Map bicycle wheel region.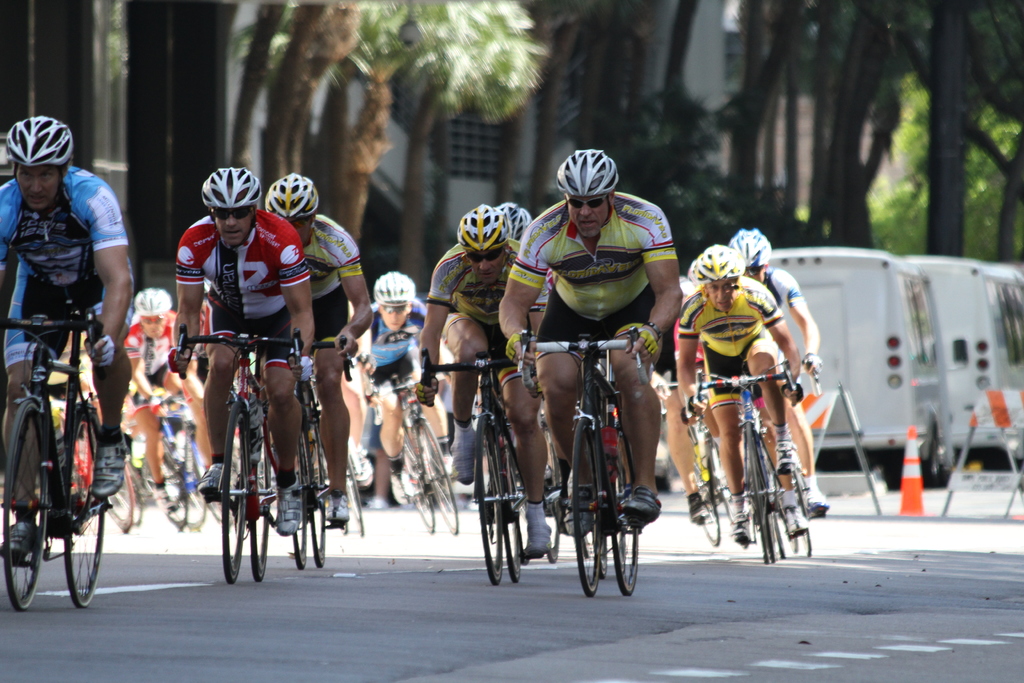
Mapped to bbox(219, 400, 248, 583).
